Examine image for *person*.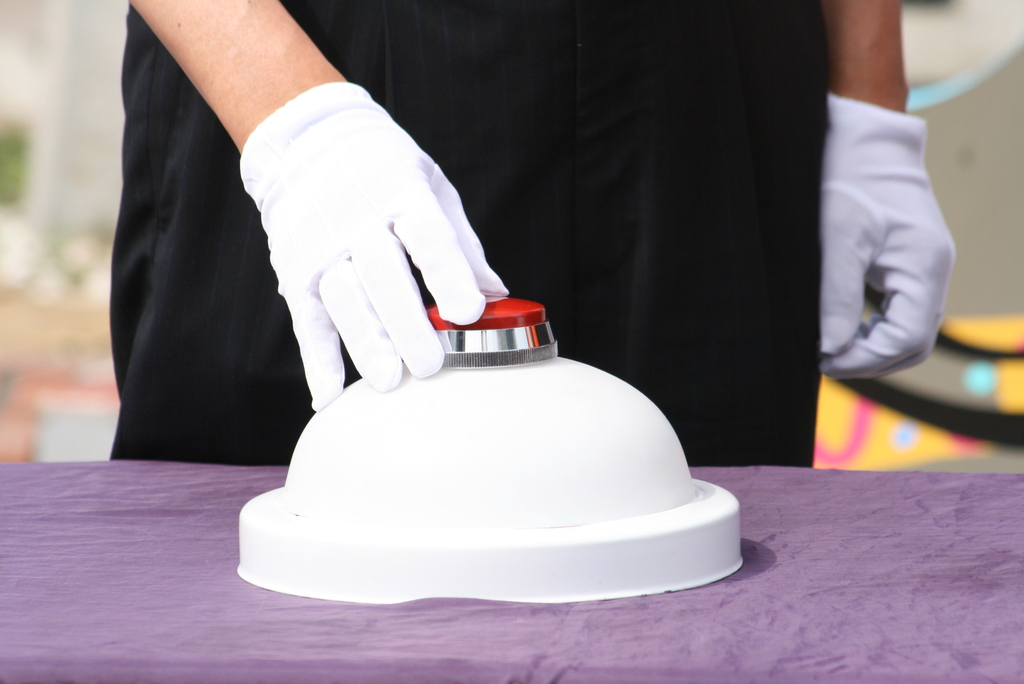
Examination result: {"x1": 109, "y1": 0, "x2": 955, "y2": 480}.
